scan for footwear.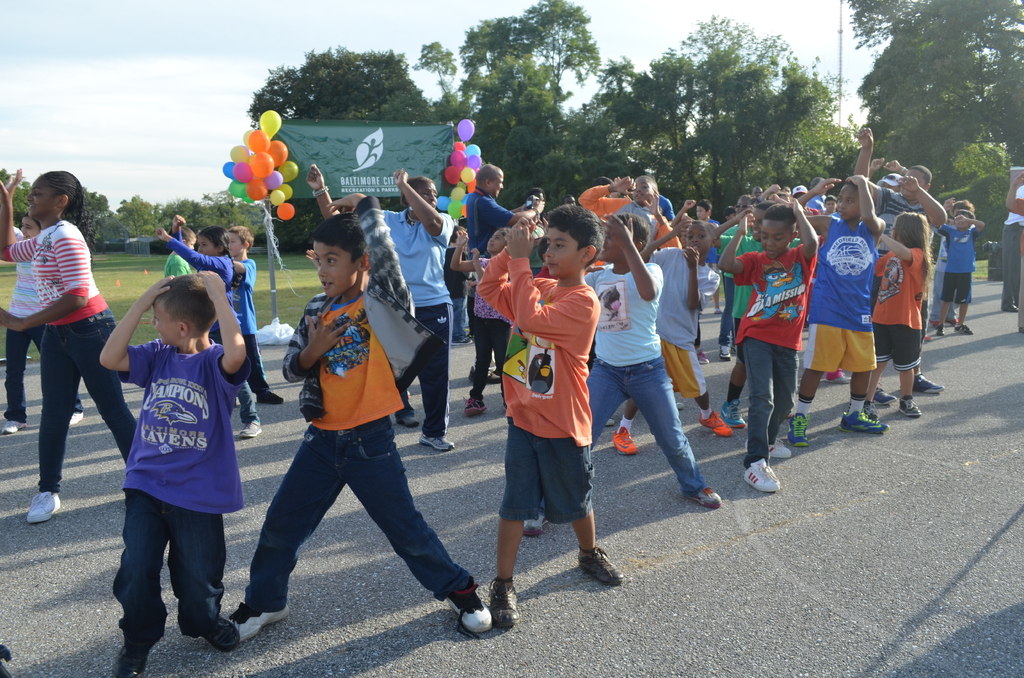
Scan result: (left=184, top=617, right=242, bottom=651).
